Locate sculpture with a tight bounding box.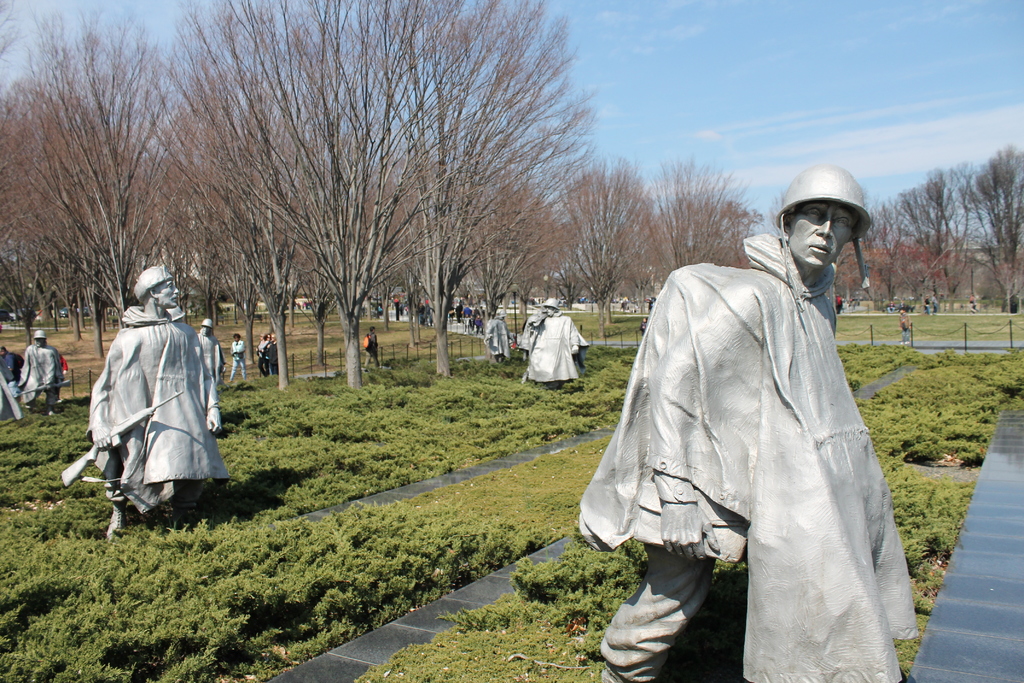
<box>76,272,233,532</box>.
